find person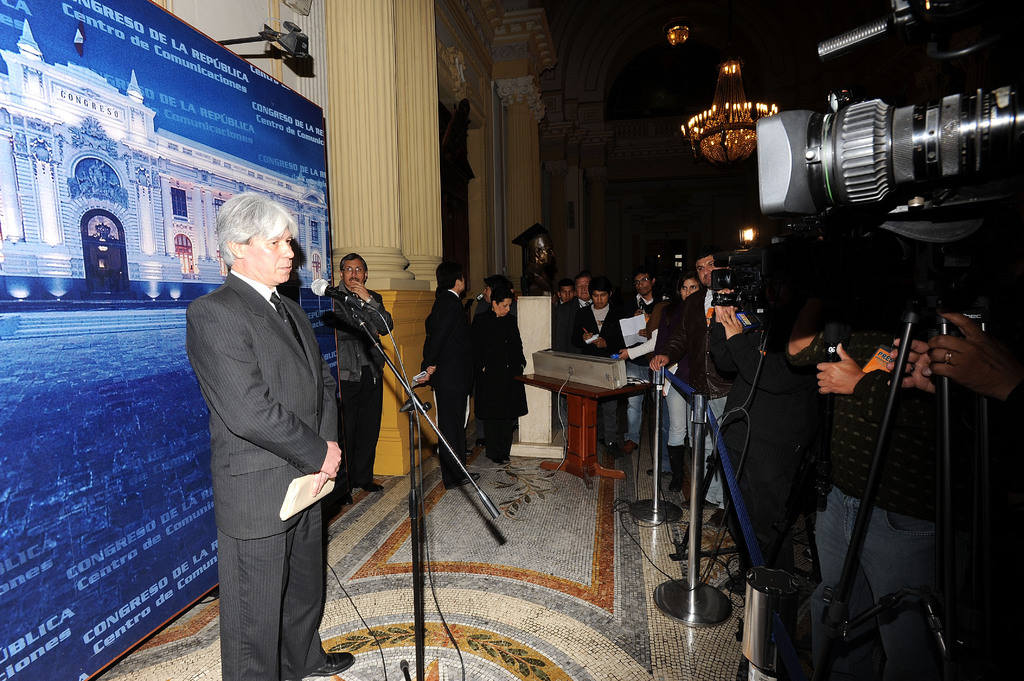
x1=182 y1=196 x2=341 y2=680
